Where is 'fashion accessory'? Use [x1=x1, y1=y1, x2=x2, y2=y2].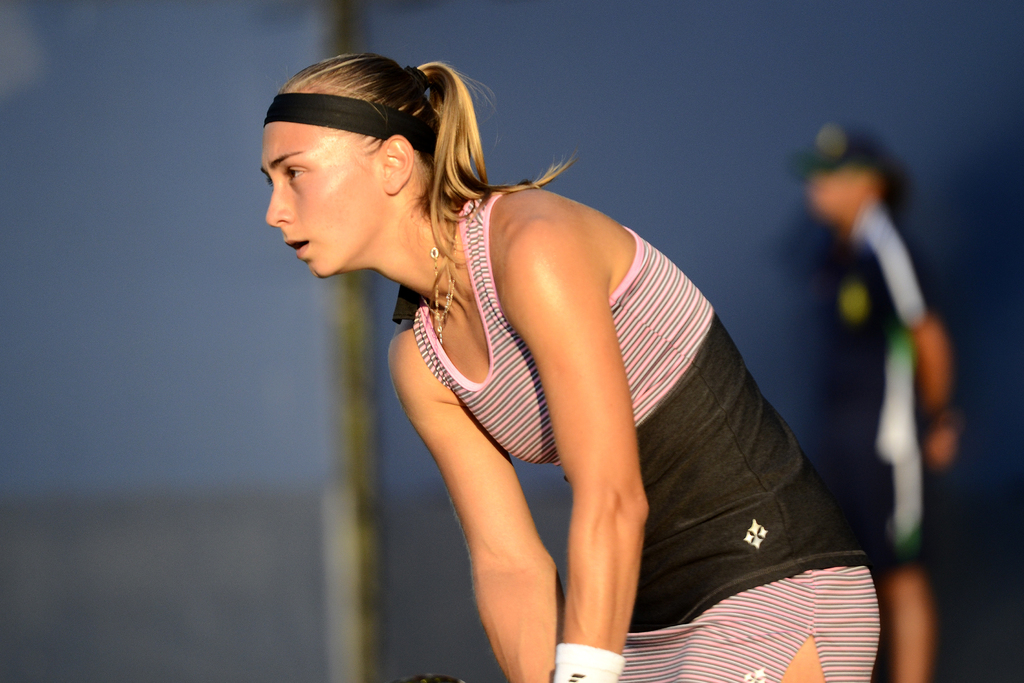
[x1=419, y1=217, x2=463, y2=352].
